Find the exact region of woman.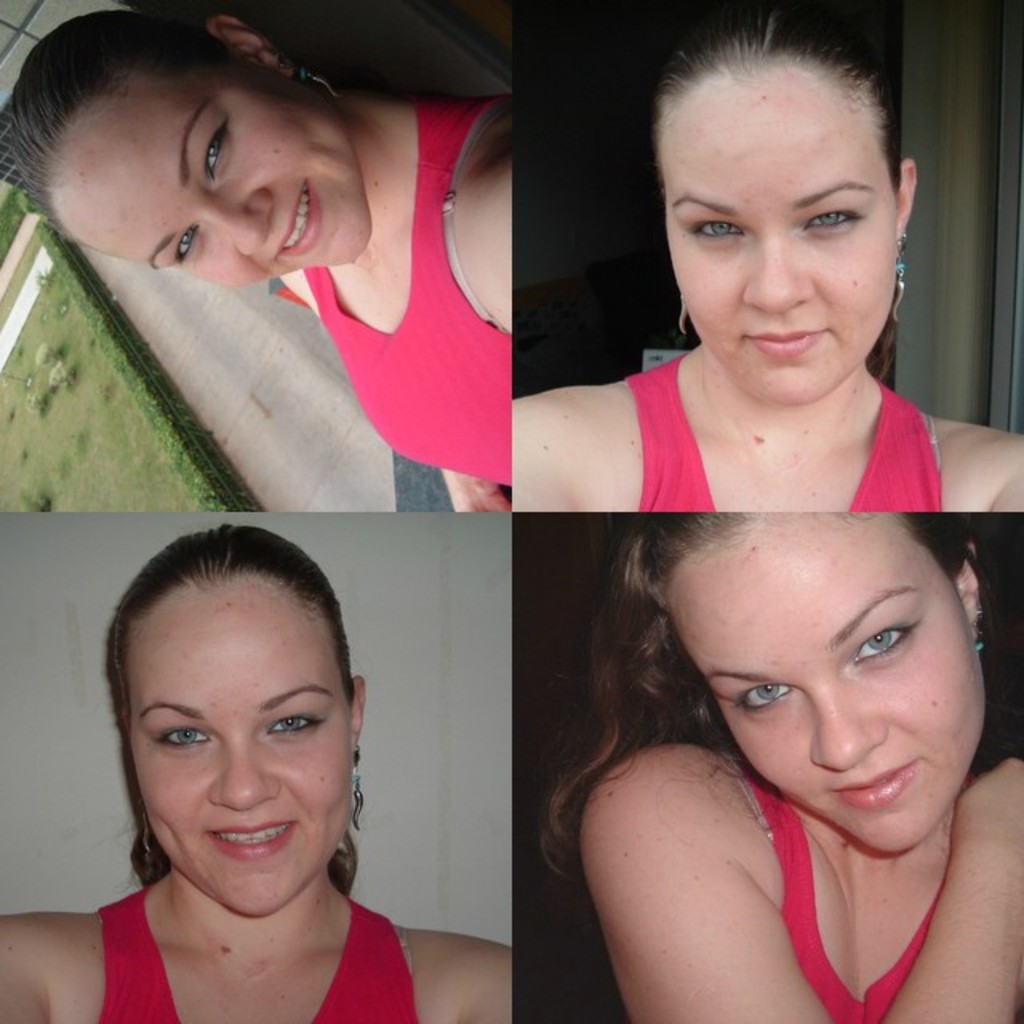
Exact region: locate(502, 0, 1022, 501).
